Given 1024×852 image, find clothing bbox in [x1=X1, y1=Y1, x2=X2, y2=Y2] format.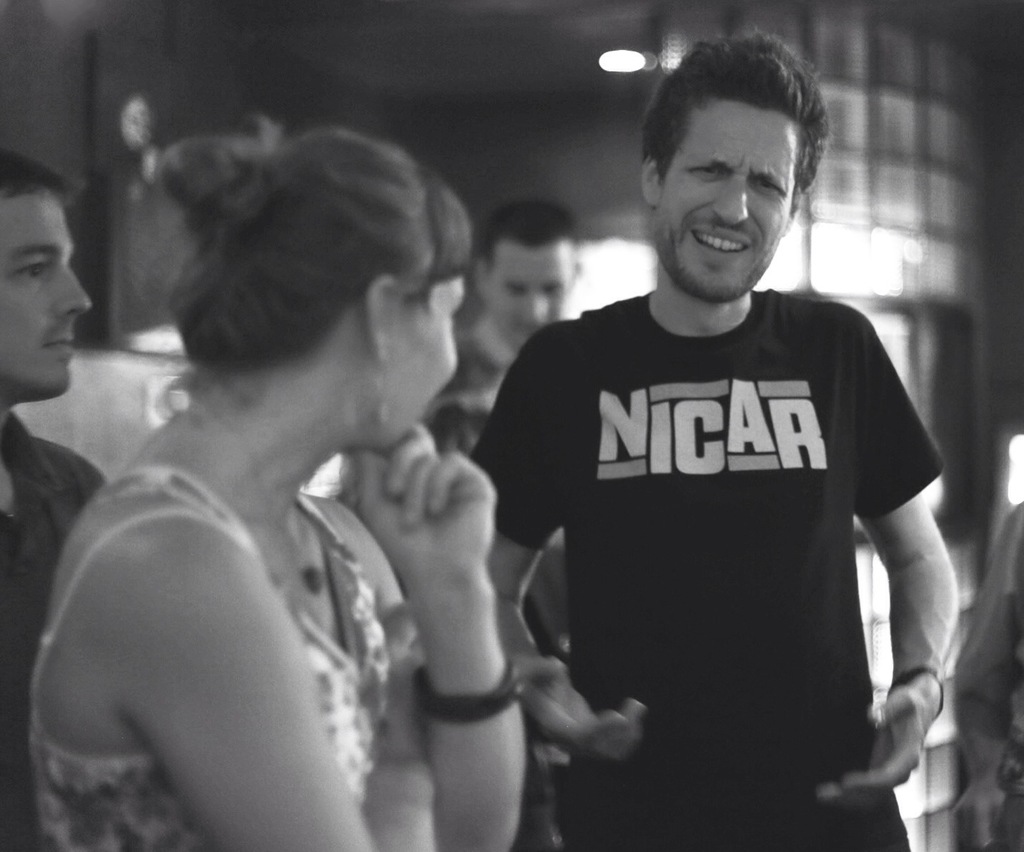
[x1=469, y1=290, x2=943, y2=851].
